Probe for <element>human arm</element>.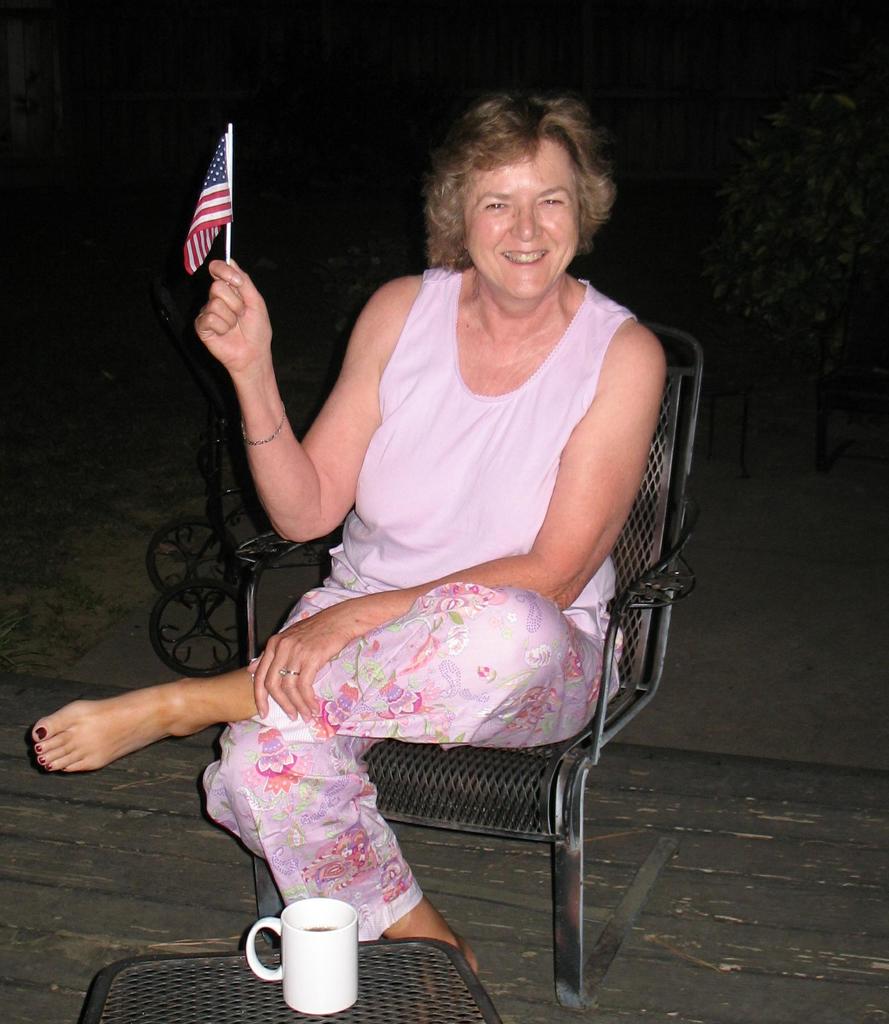
Probe result: left=190, top=253, right=339, bottom=568.
